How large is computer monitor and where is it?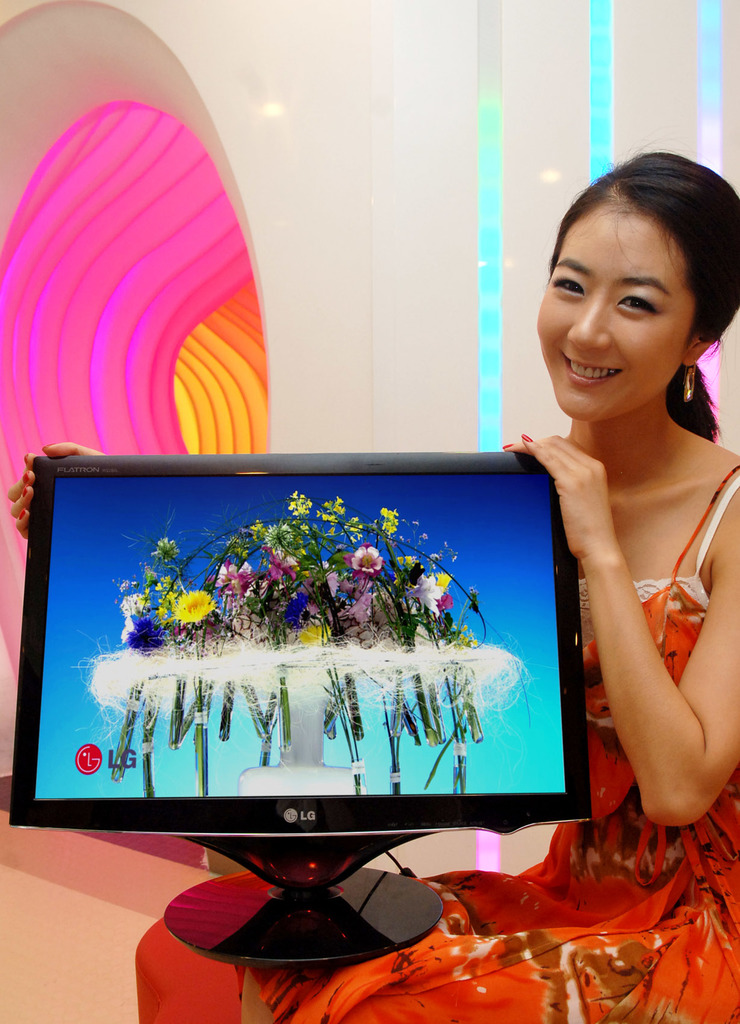
Bounding box: l=10, t=452, r=593, b=830.
